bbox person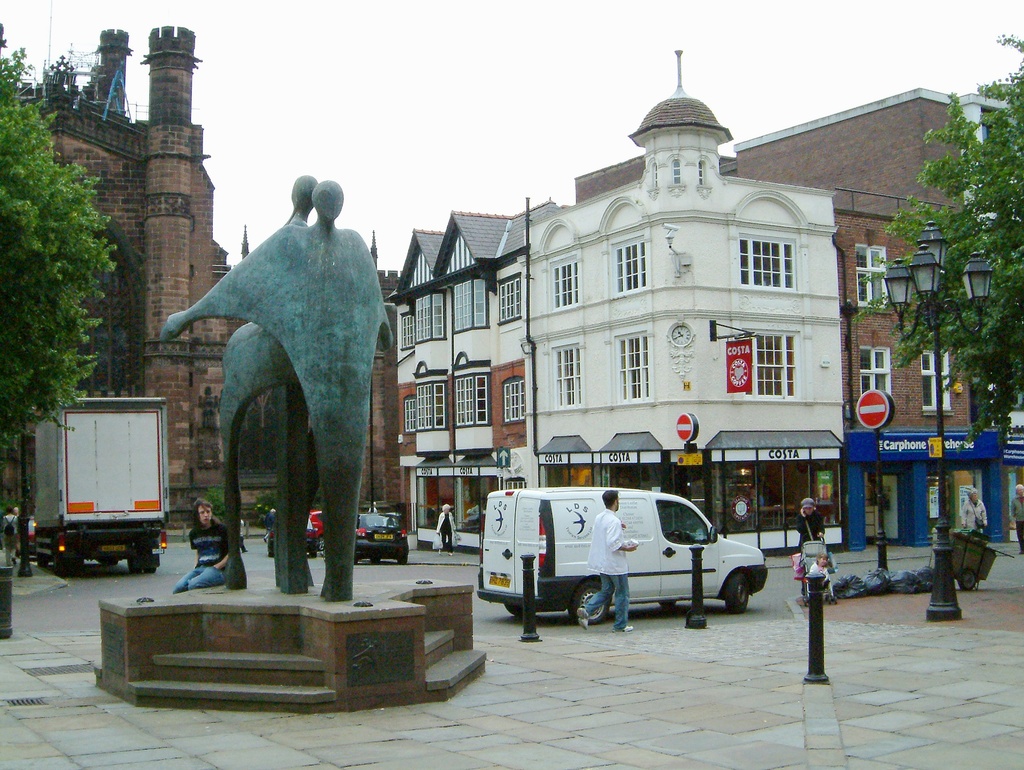
[left=435, top=503, right=461, bottom=560]
